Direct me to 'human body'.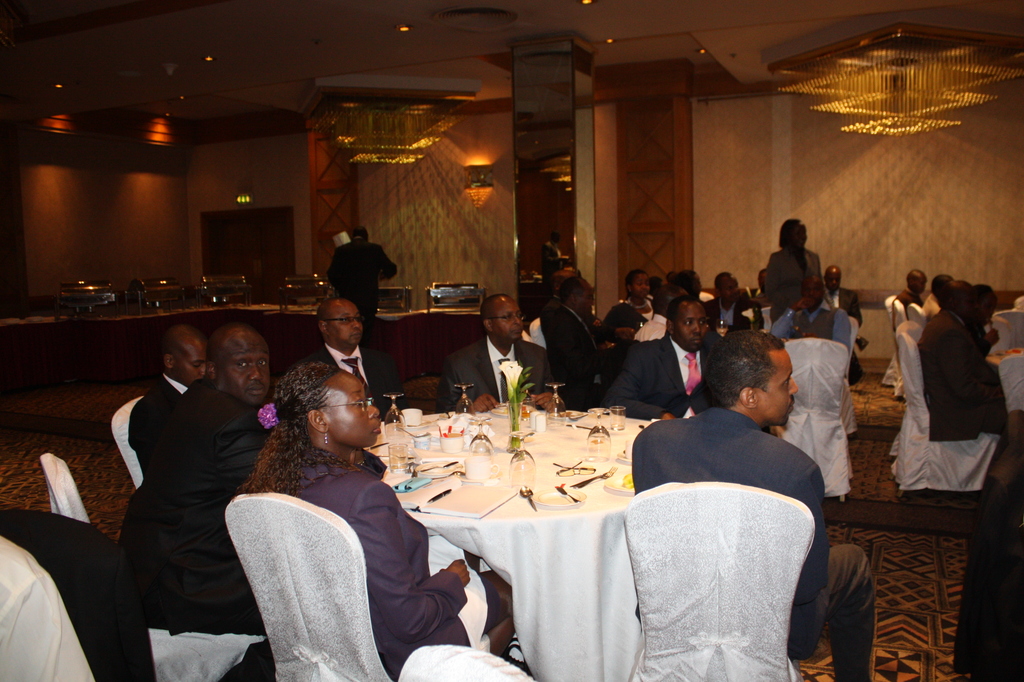
Direction: (x1=825, y1=259, x2=863, y2=330).
